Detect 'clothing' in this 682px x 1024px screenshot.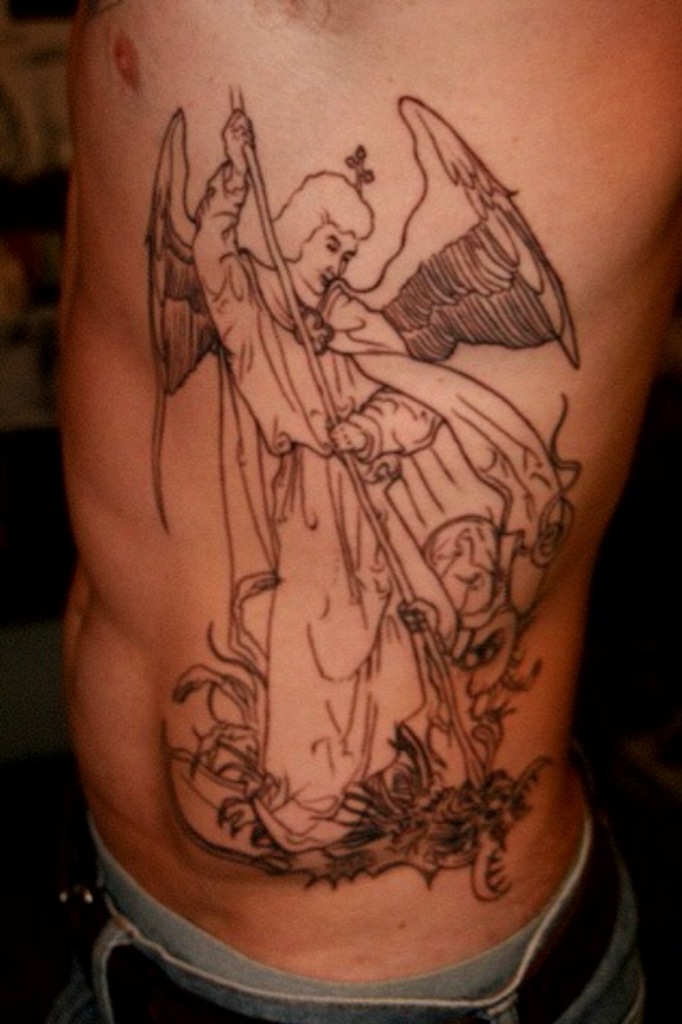
Detection: x1=70 y1=792 x2=663 y2=1023.
